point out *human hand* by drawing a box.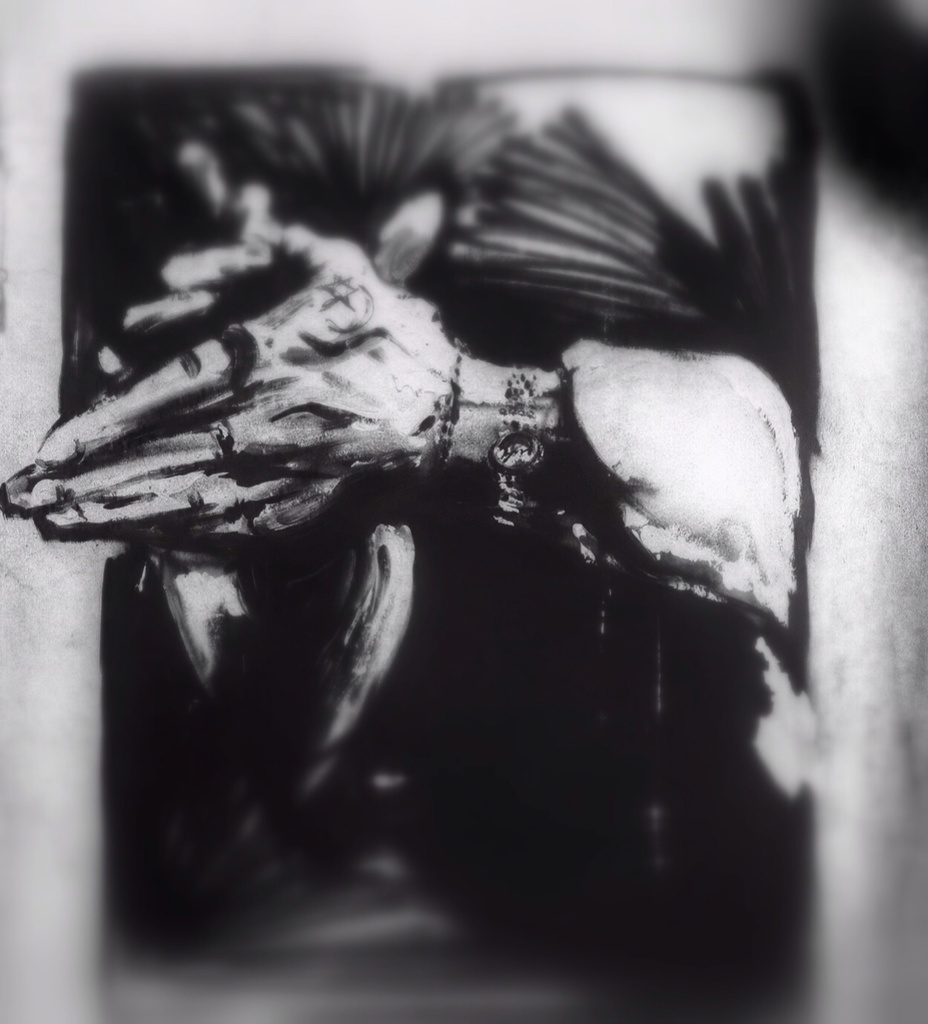
[85, 145, 446, 392].
